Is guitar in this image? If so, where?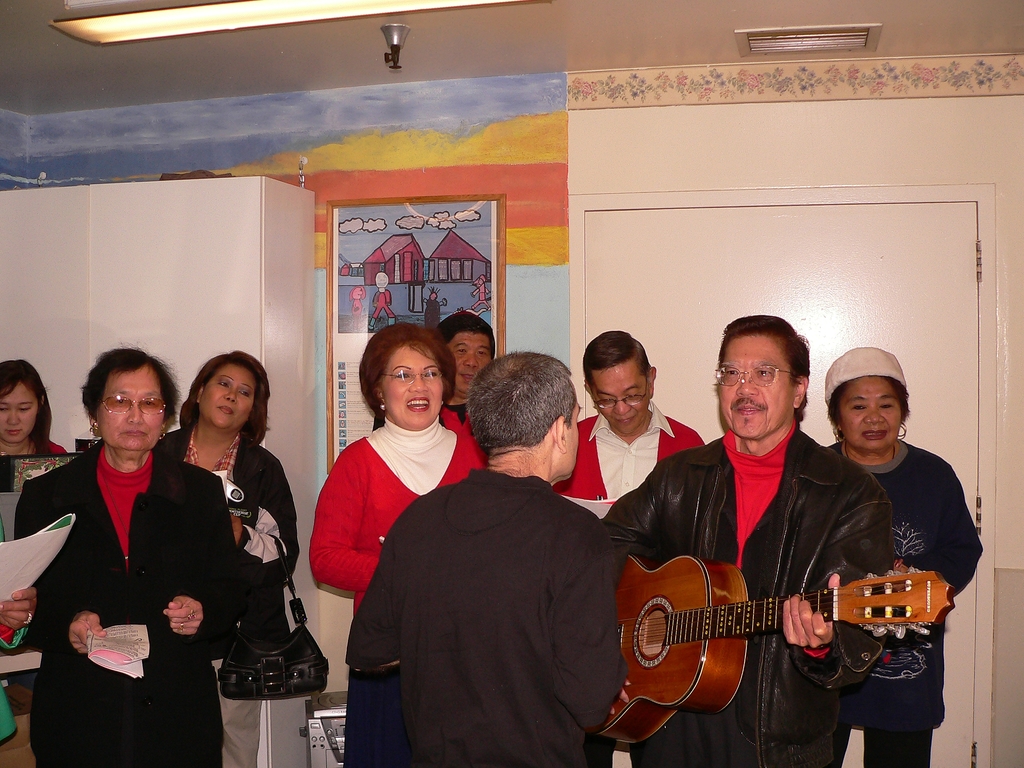
Yes, at detection(602, 532, 948, 728).
